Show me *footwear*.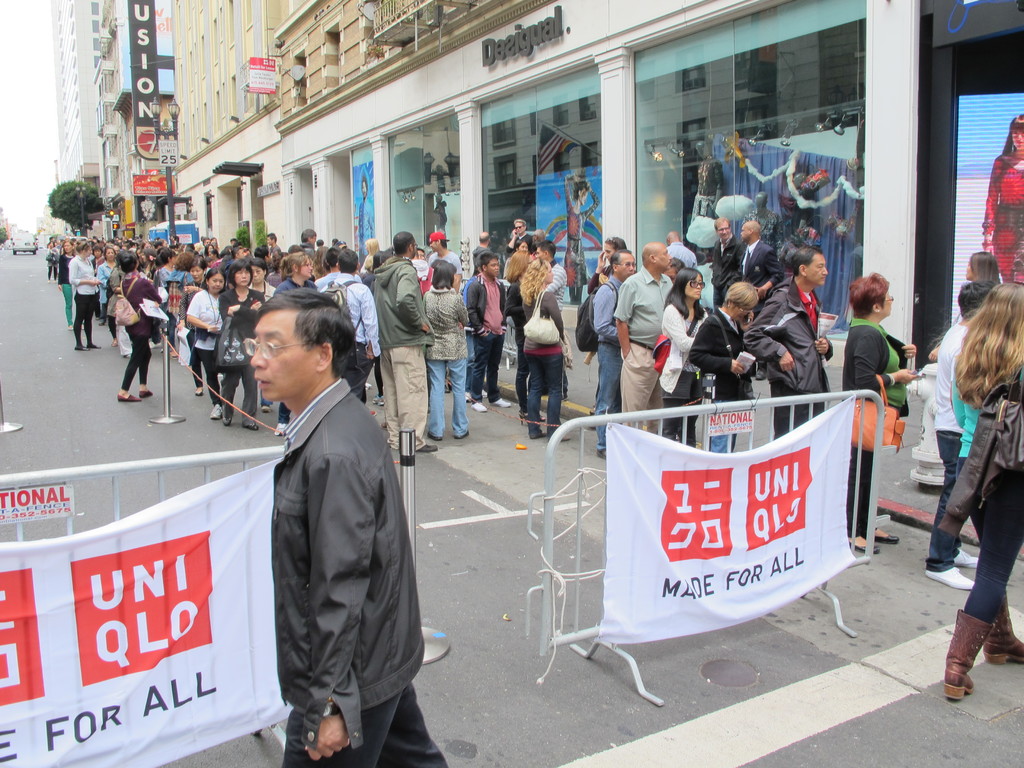
*footwear* is here: Rect(429, 425, 446, 442).
